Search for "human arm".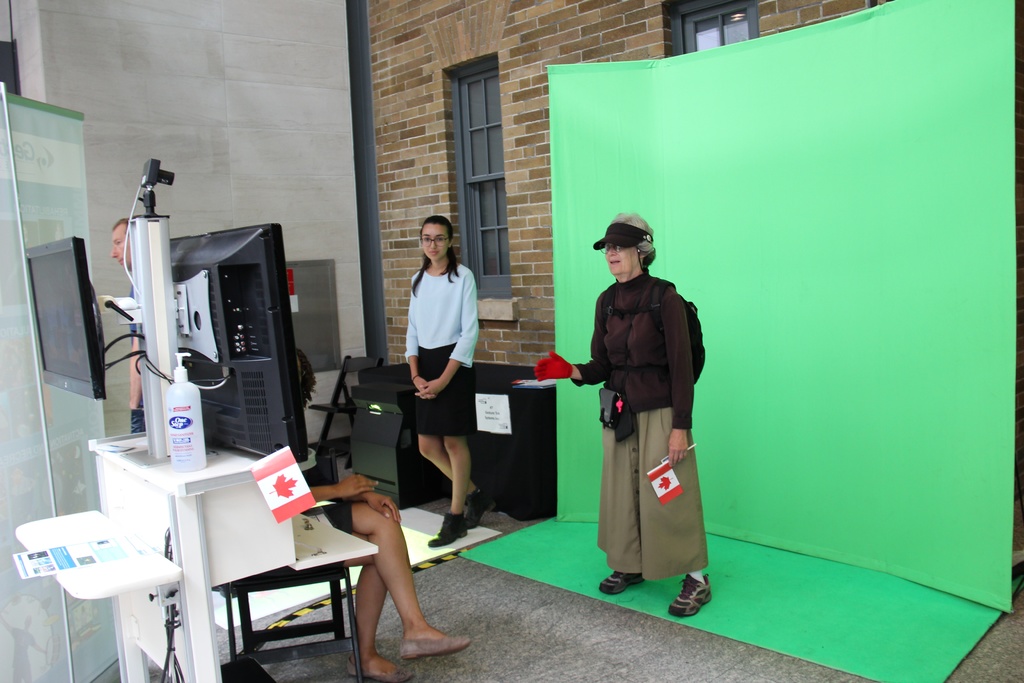
Found at (303, 468, 368, 508).
